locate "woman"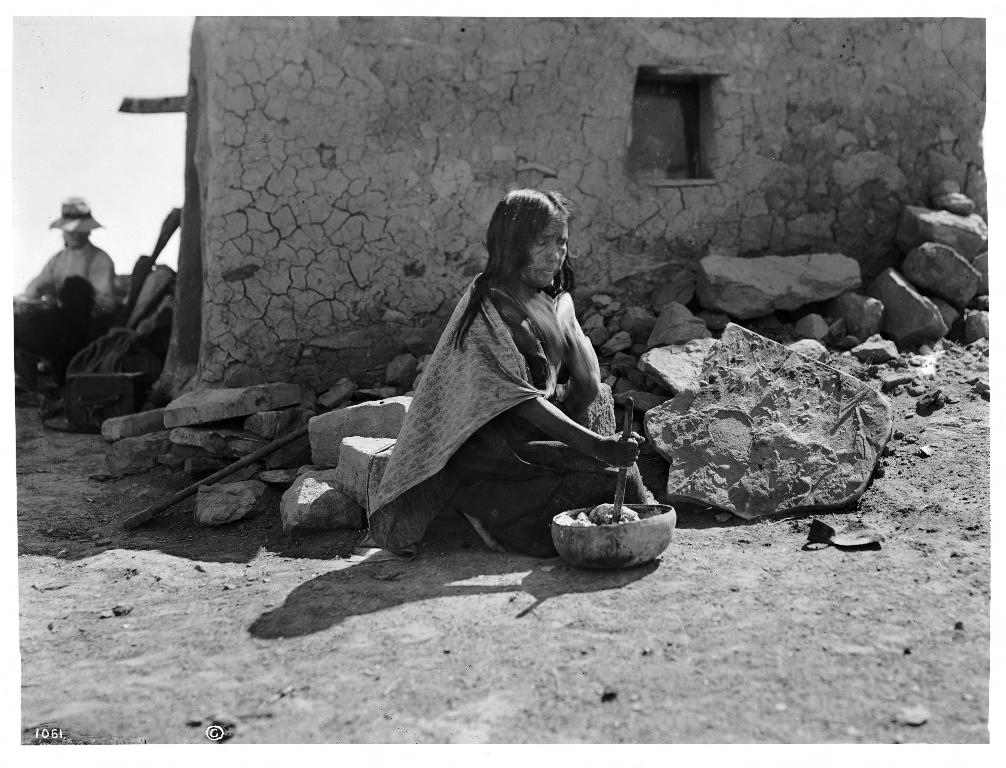
detection(363, 209, 661, 564)
